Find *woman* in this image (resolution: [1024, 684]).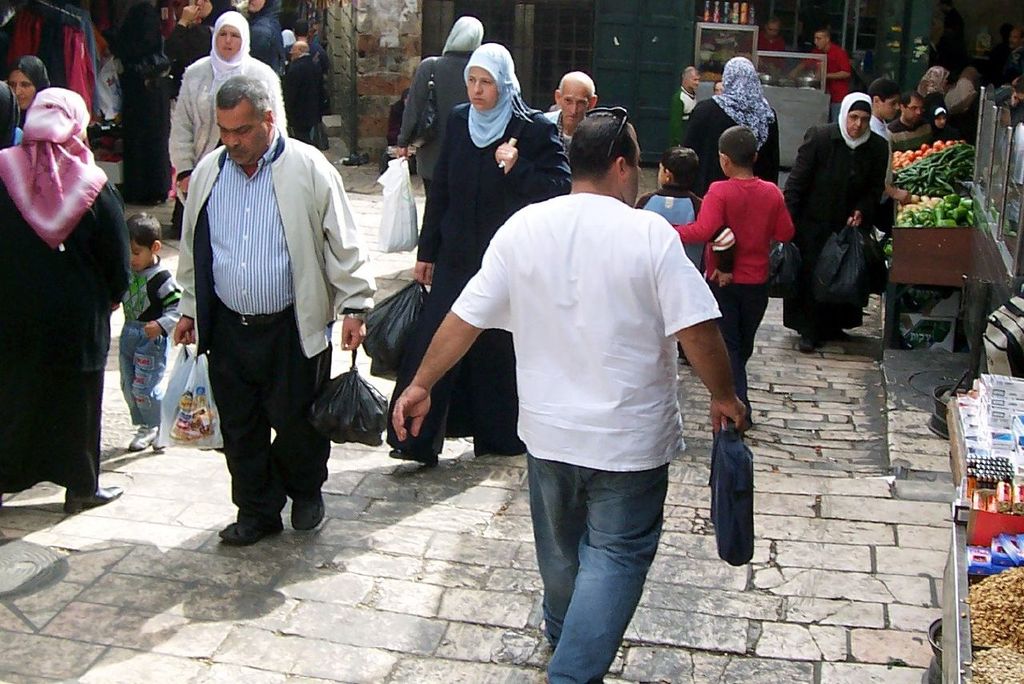
bbox=(393, 41, 584, 463).
